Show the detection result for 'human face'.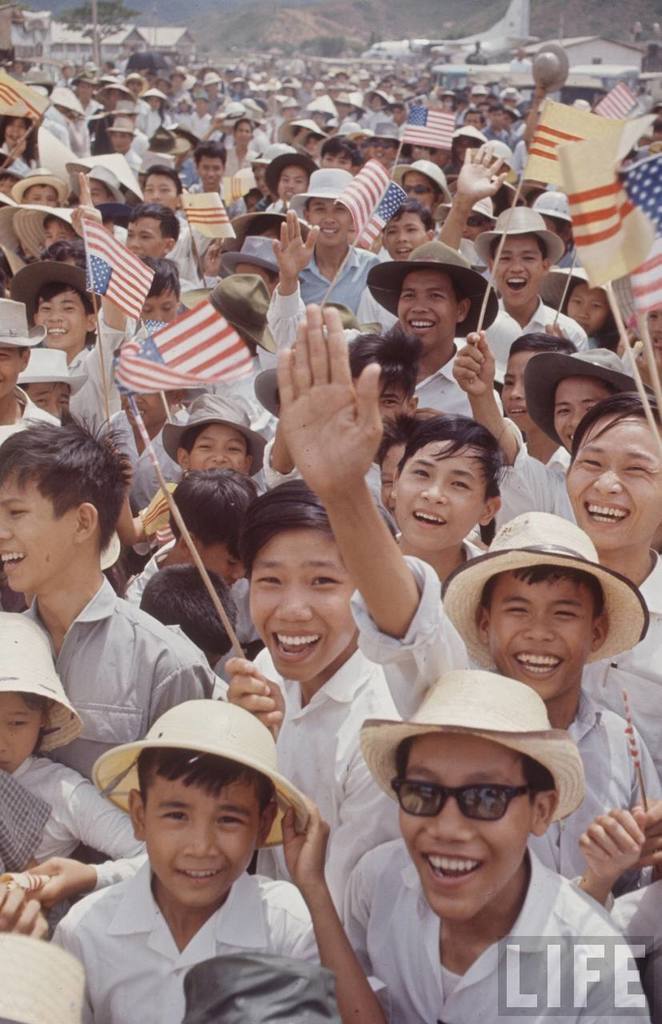
<box>392,438,483,554</box>.
